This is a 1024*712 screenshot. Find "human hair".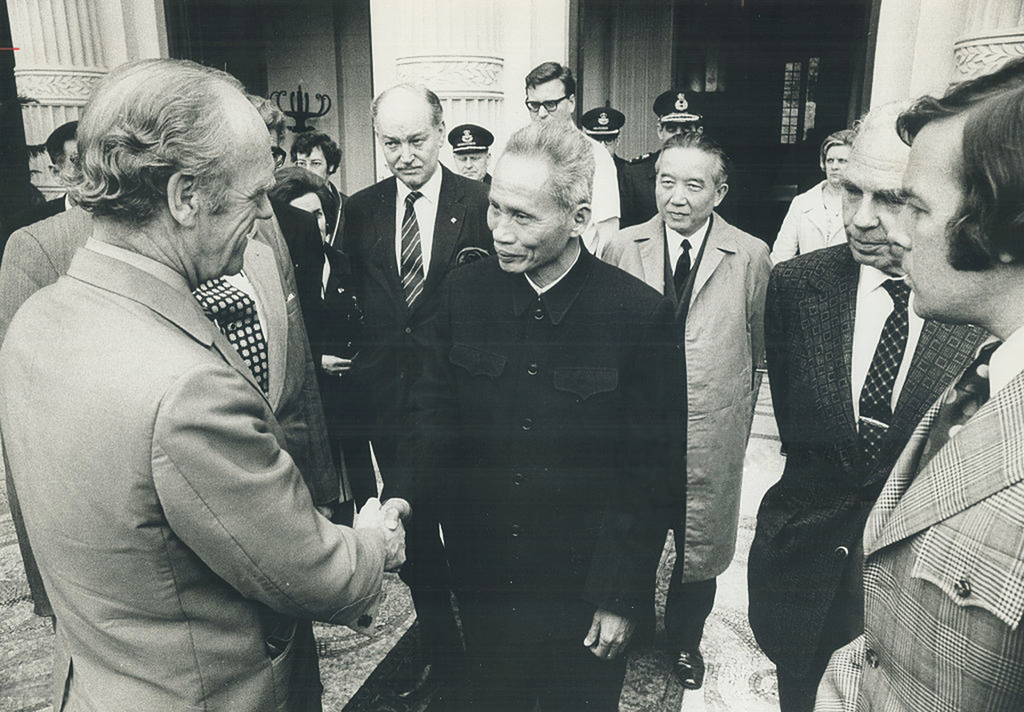
Bounding box: l=44, t=50, r=243, b=243.
